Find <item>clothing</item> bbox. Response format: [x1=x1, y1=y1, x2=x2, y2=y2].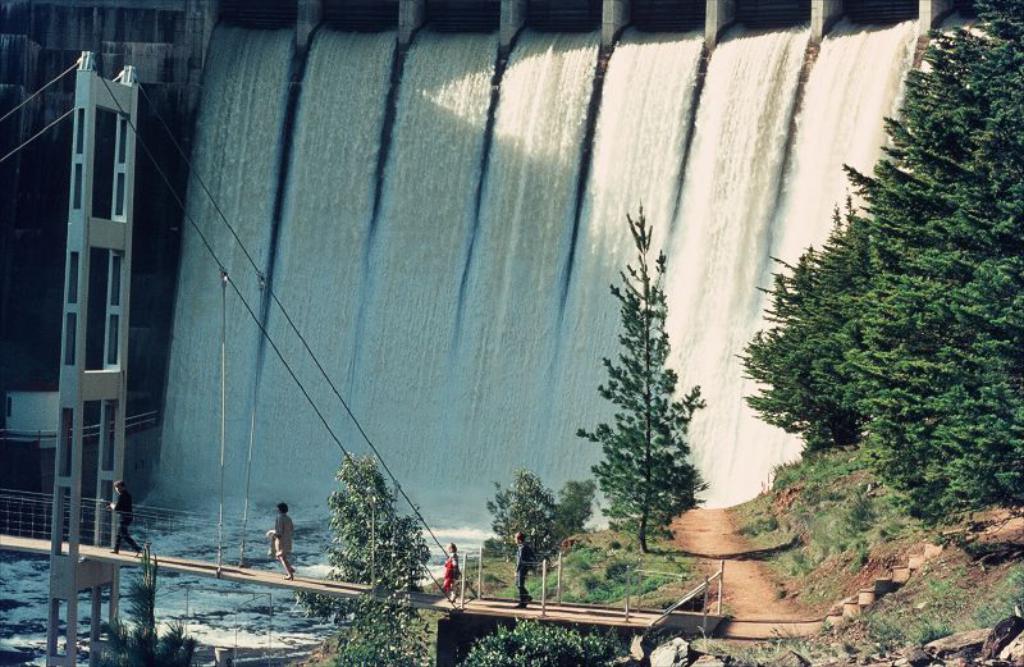
[x1=513, y1=544, x2=538, y2=602].
